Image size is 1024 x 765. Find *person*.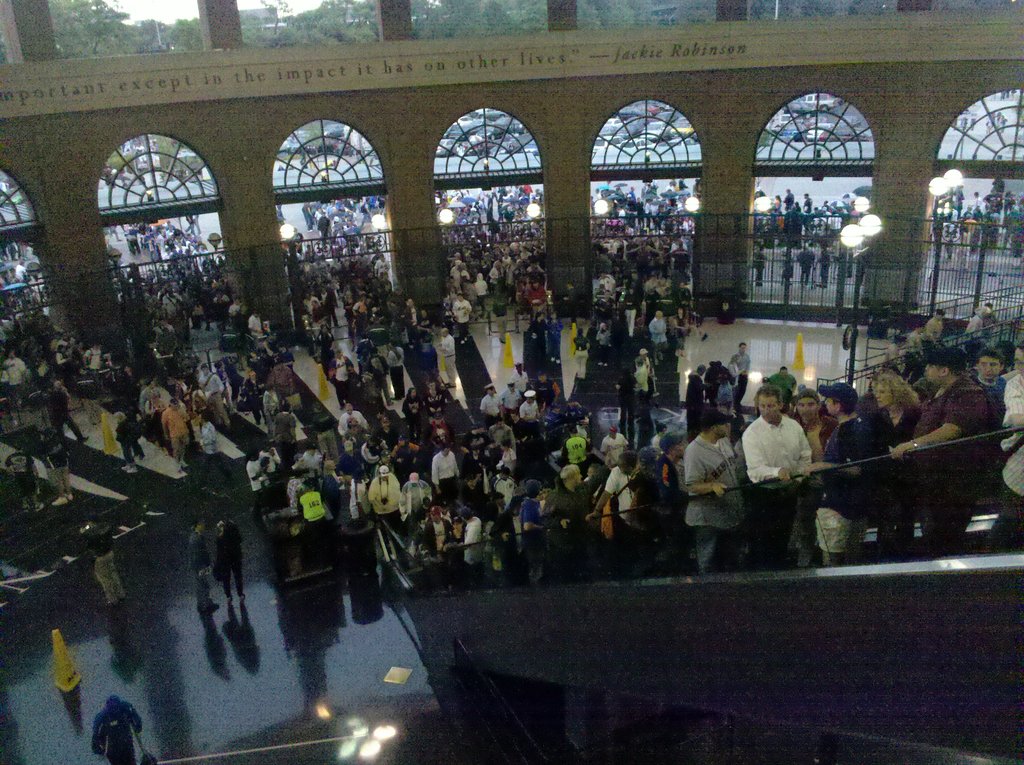
detection(298, 188, 391, 243).
